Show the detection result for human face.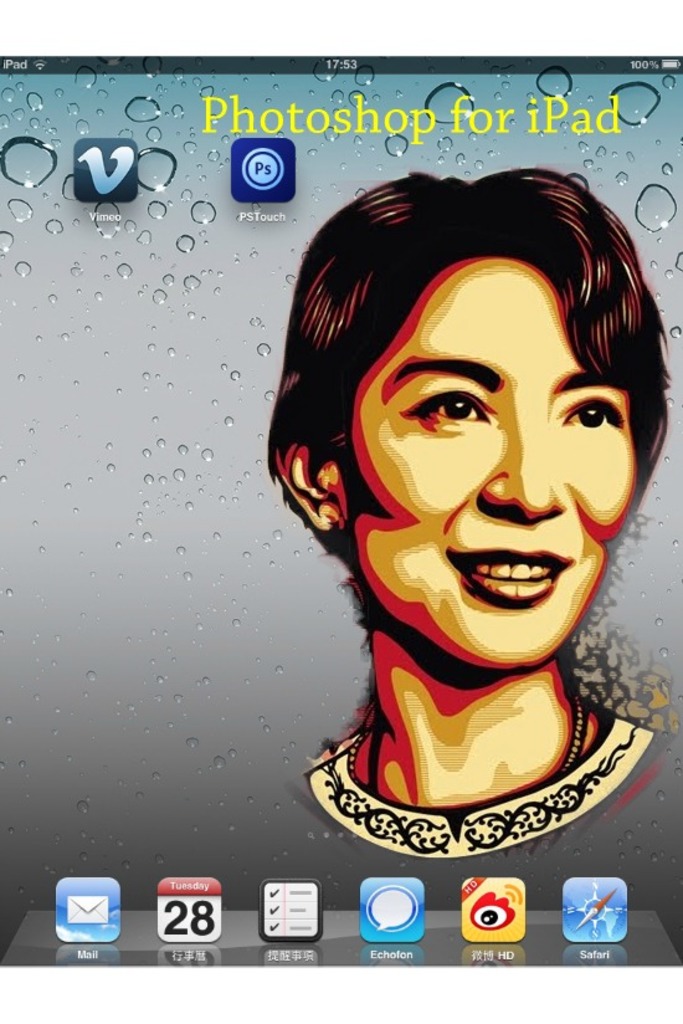
Rect(325, 255, 638, 670).
